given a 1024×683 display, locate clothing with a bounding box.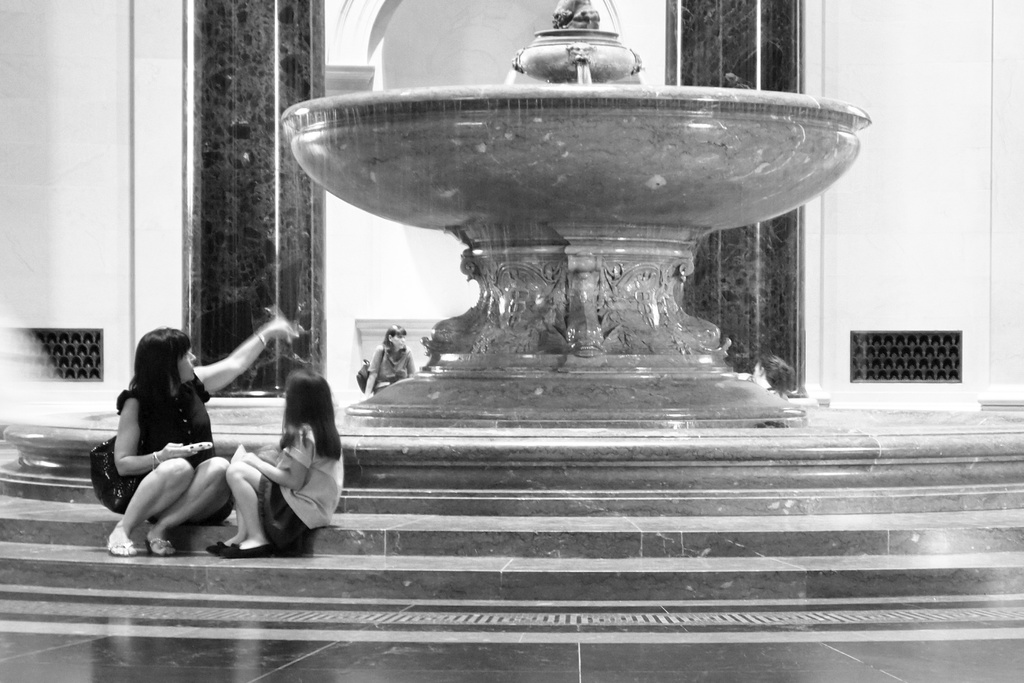
Located: x1=365 y1=344 x2=419 y2=388.
